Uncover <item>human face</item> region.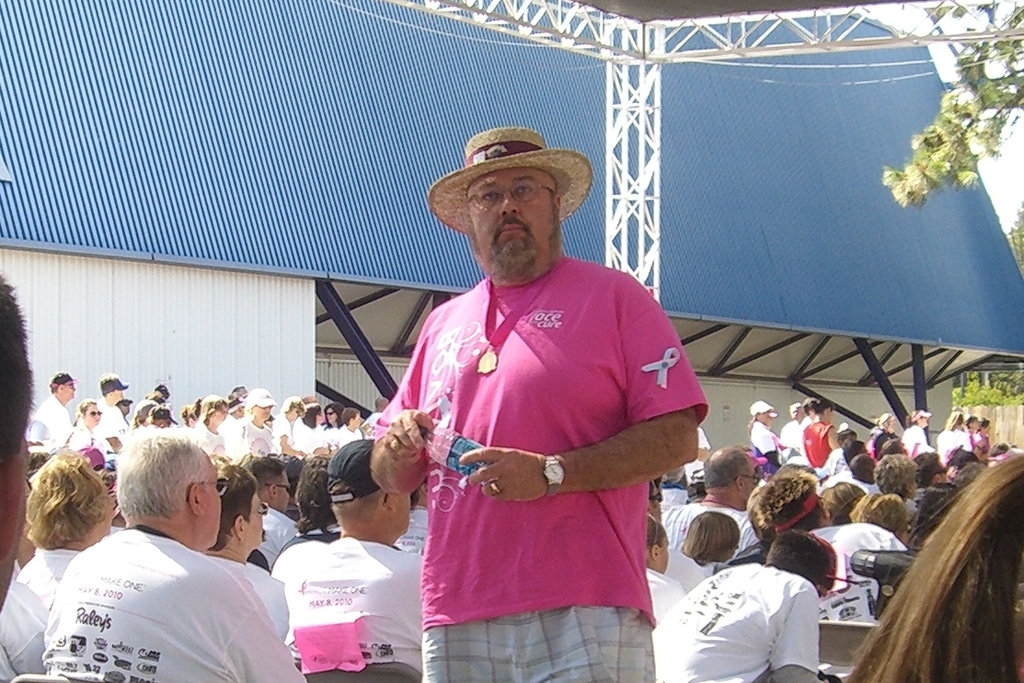
Uncovered: [249, 400, 271, 418].
